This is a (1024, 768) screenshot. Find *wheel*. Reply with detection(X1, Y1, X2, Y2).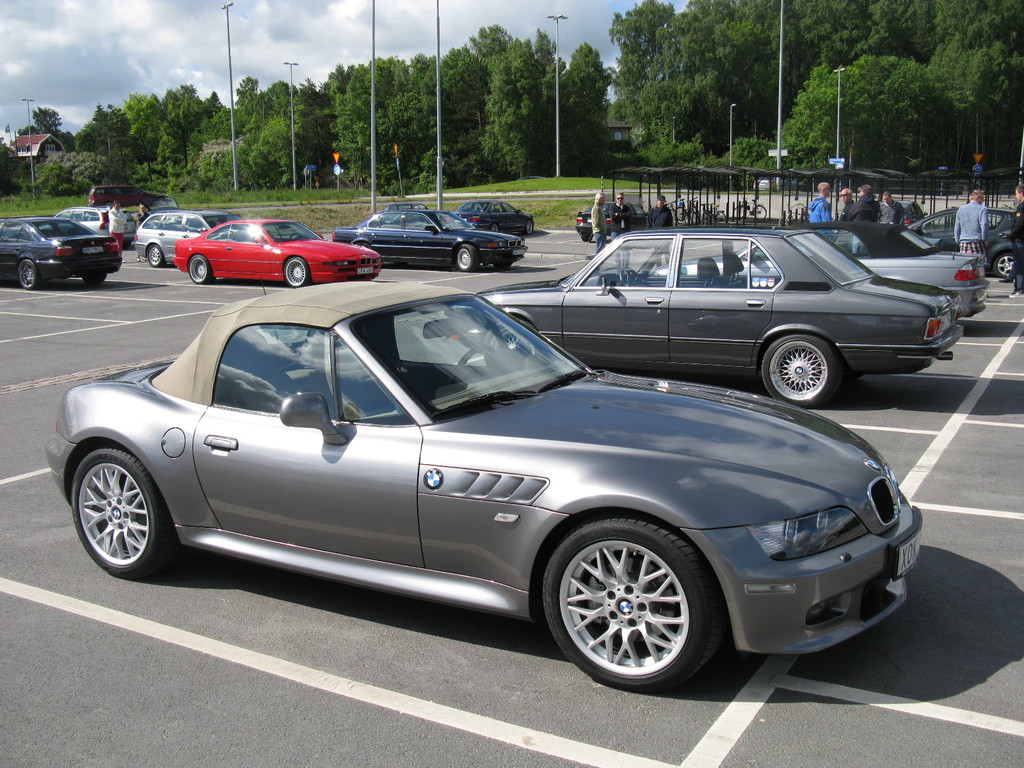
detection(675, 206, 684, 220).
